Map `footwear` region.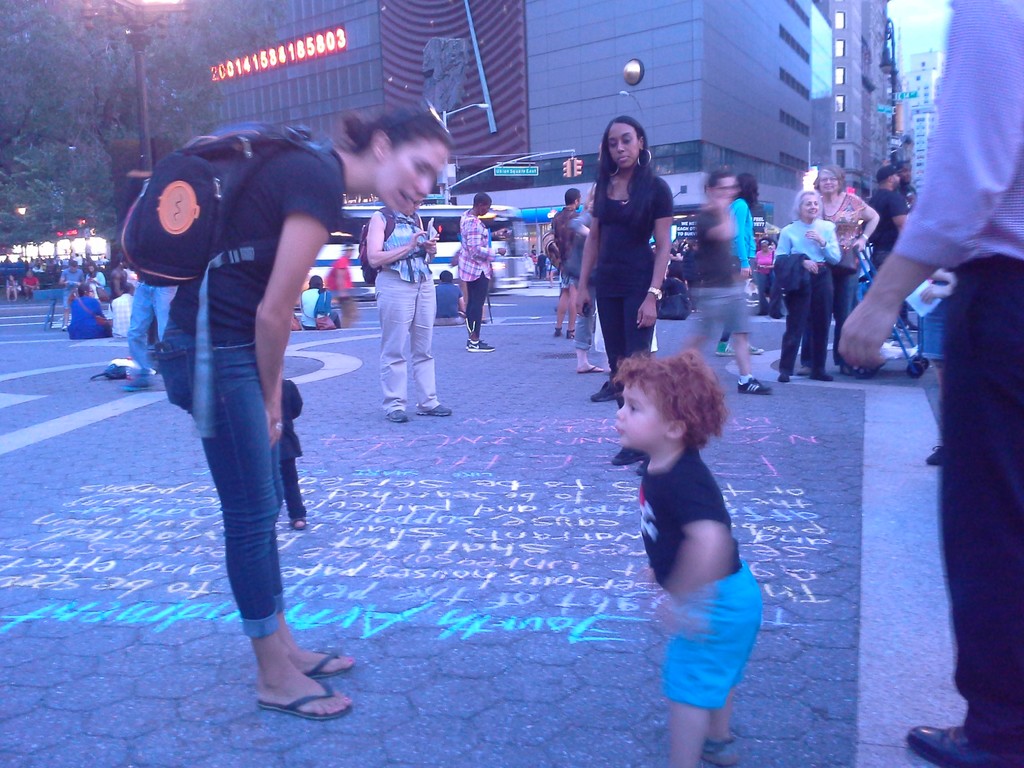
Mapped to box(259, 682, 349, 719).
